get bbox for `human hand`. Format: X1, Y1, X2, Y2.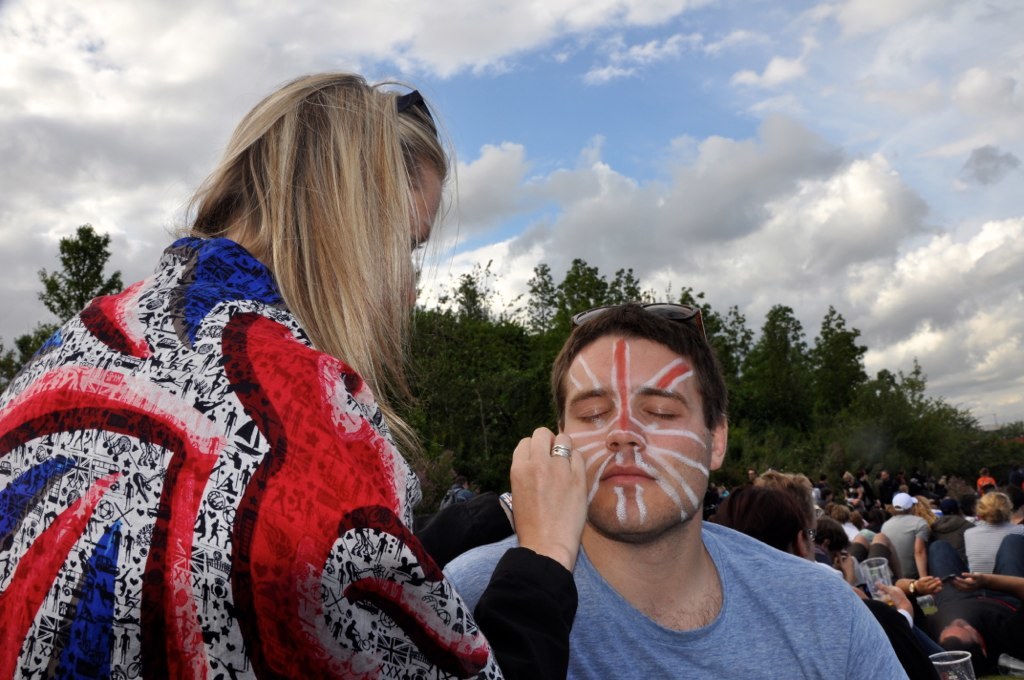
914, 575, 946, 598.
